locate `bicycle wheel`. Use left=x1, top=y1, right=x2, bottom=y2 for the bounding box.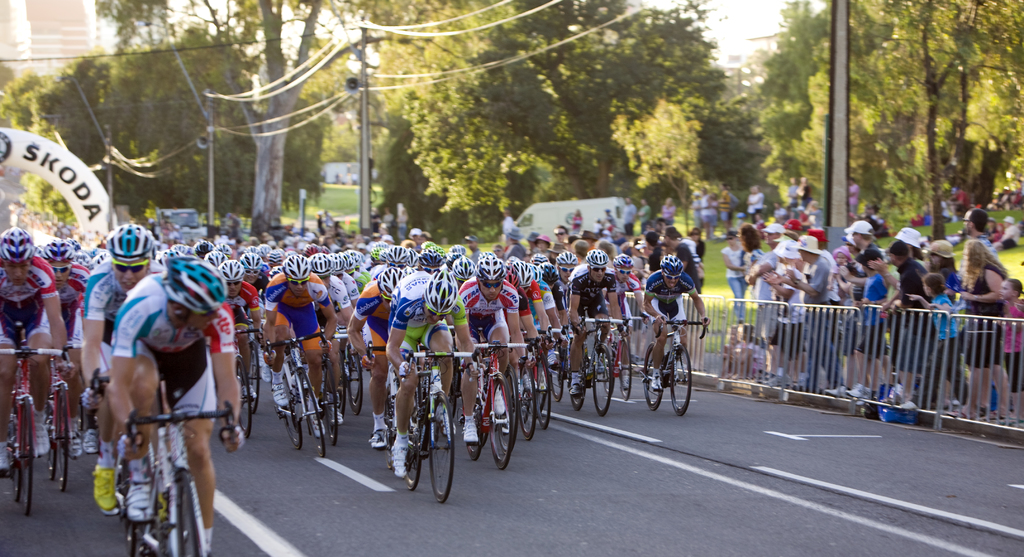
left=322, top=374, right=339, bottom=440.
